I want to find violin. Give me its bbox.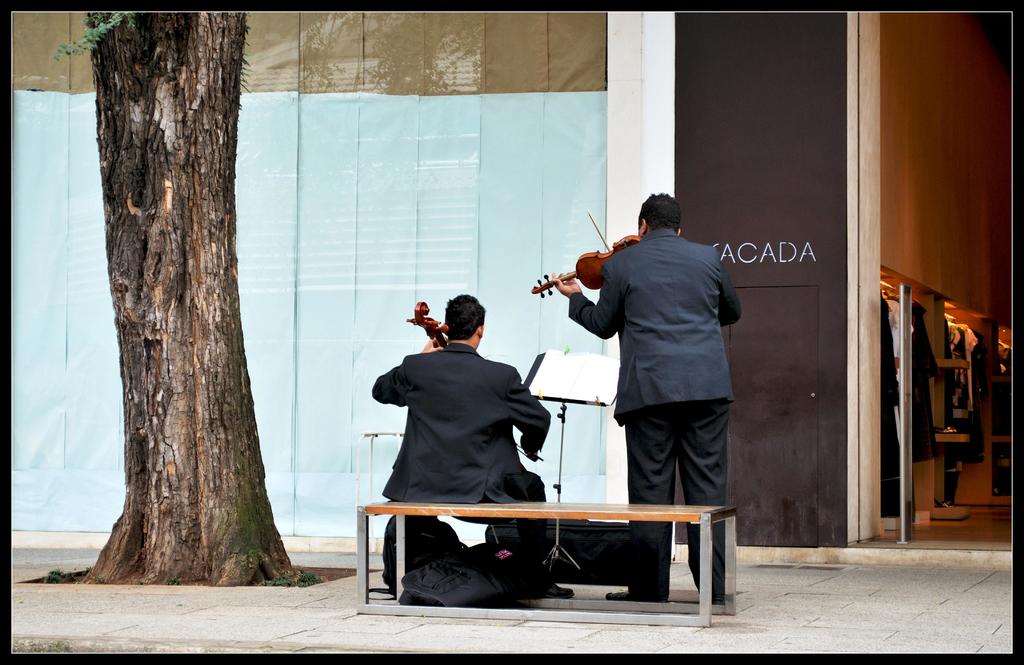
543:227:623:310.
